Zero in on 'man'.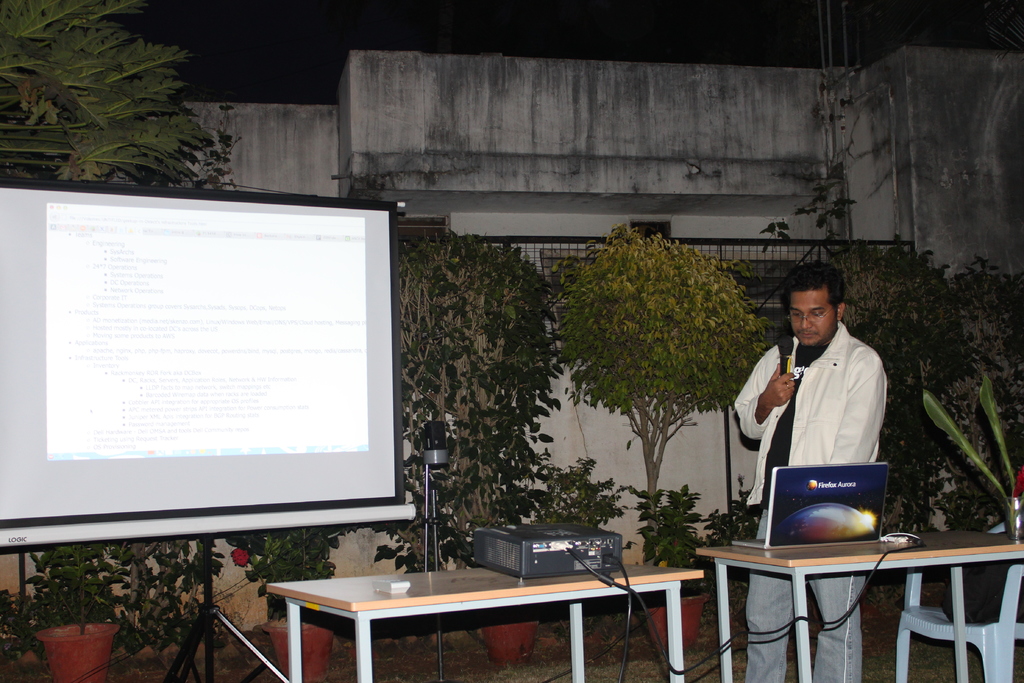
Zeroed in: 730,257,891,682.
